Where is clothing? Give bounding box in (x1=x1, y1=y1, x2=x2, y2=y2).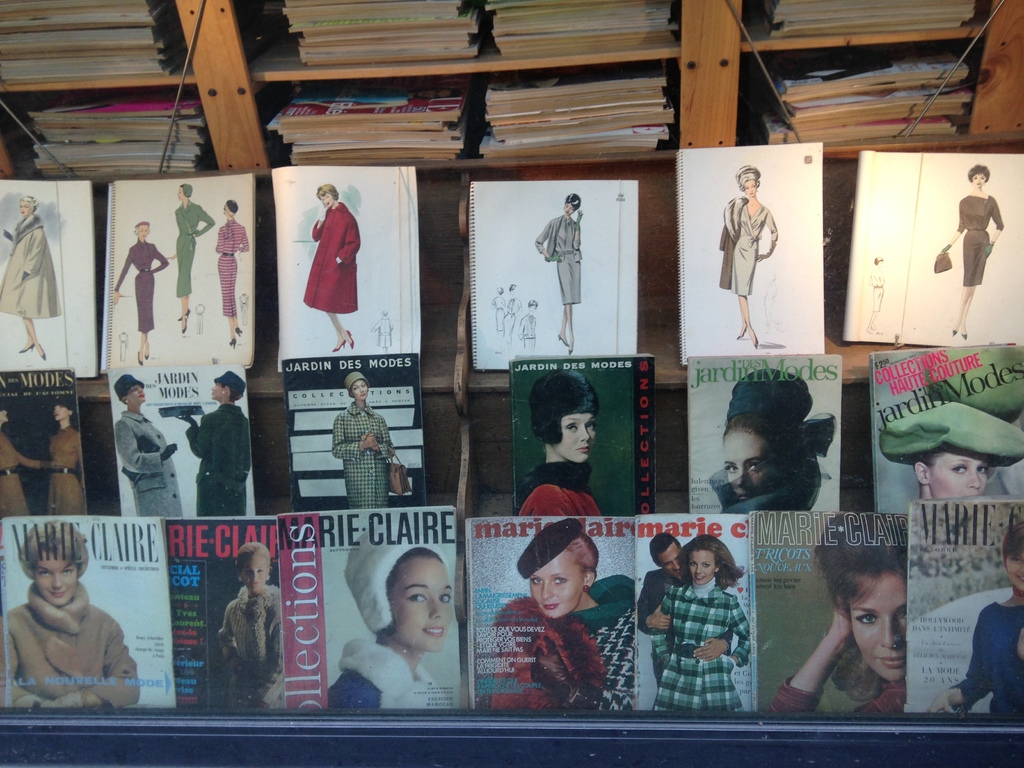
(x1=116, y1=413, x2=182, y2=518).
